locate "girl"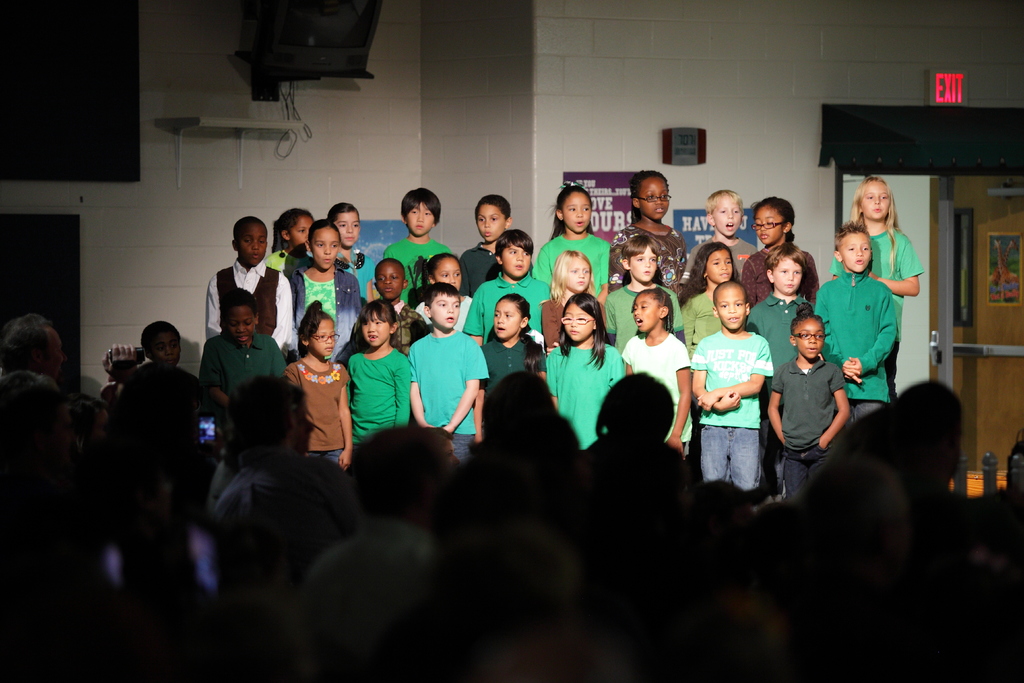
x1=605, y1=236, x2=679, y2=363
